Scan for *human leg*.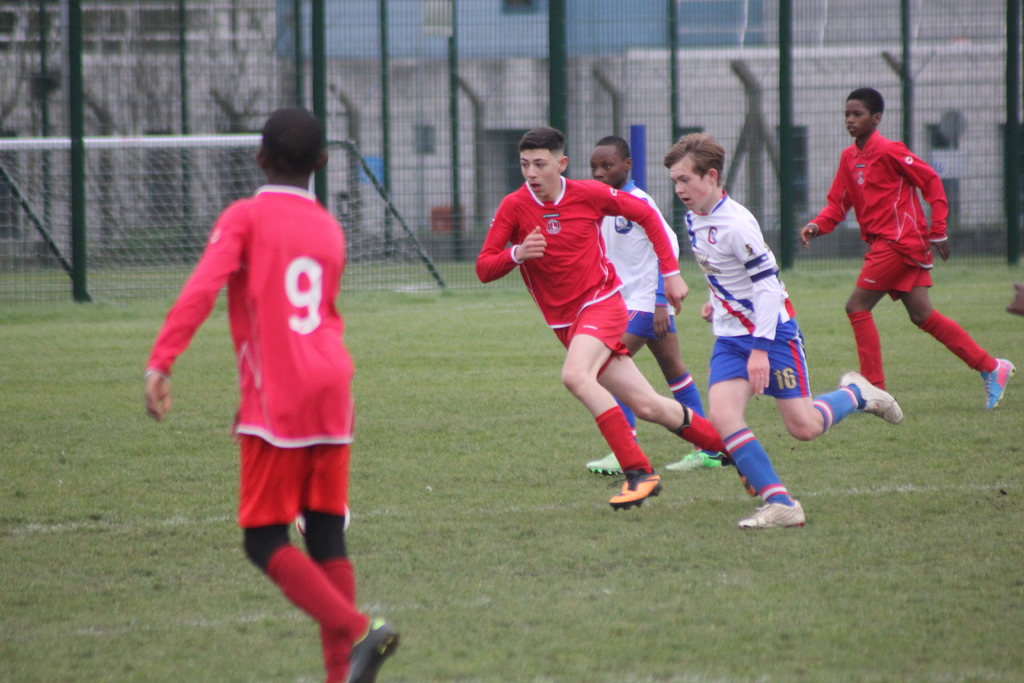
Scan result: pyautogui.locateOnScreen(569, 310, 683, 504).
